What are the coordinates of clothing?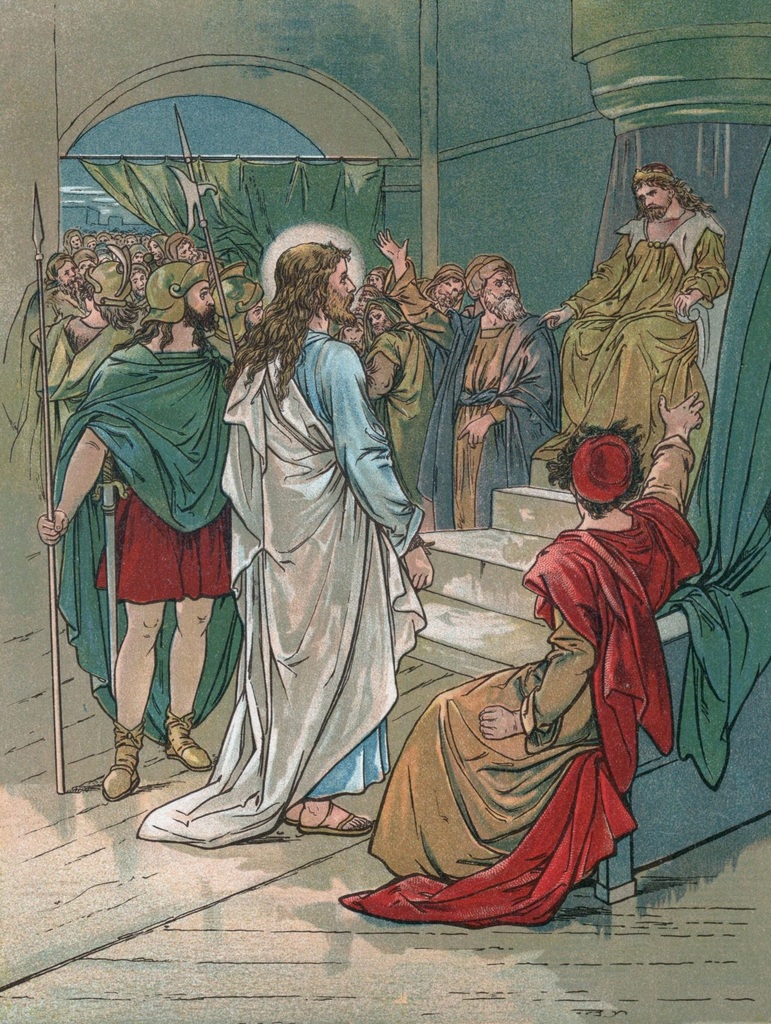
bbox=[414, 264, 459, 314].
